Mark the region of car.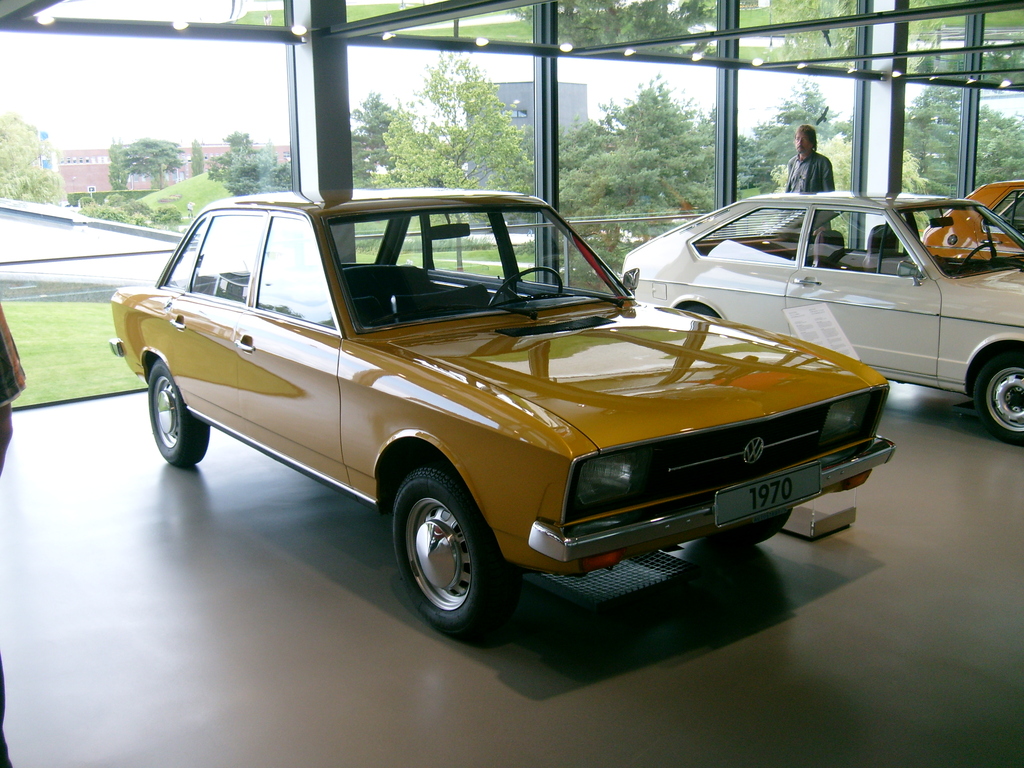
Region: [x1=920, y1=181, x2=1023, y2=258].
